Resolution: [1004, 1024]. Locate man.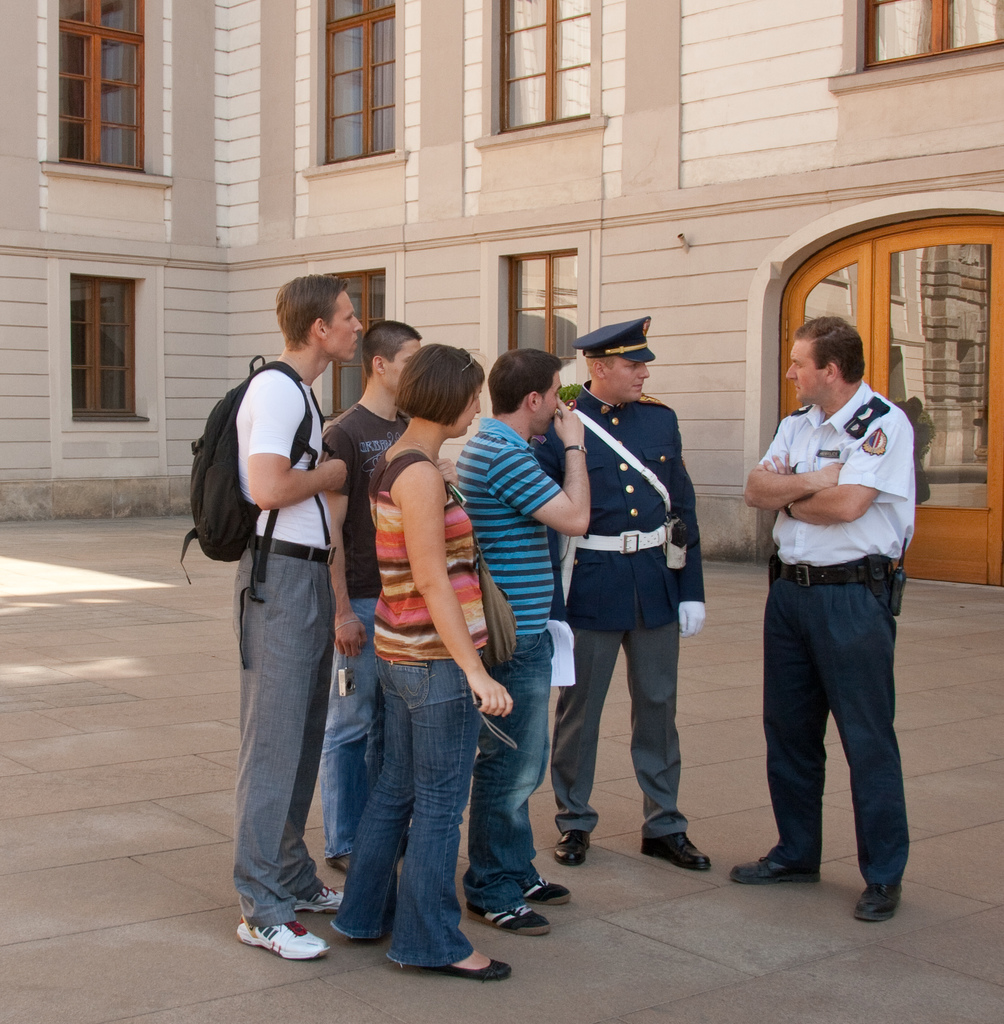
<bbox>447, 351, 593, 935</bbox>.
